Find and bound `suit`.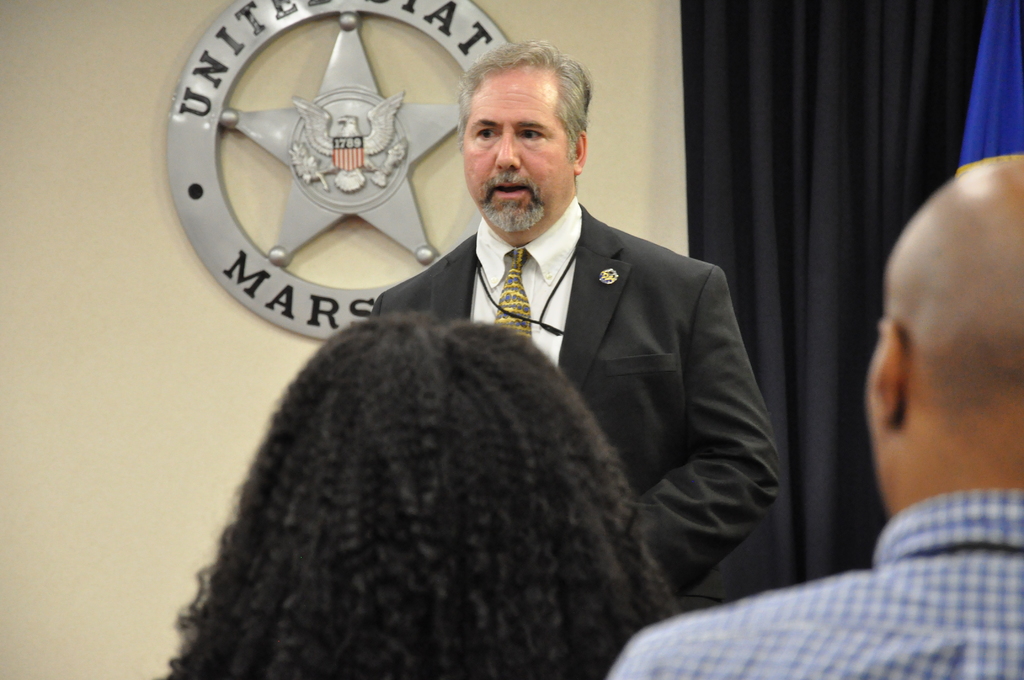
Bound: [x1=389, y1=94, x2=794, y2=627].
